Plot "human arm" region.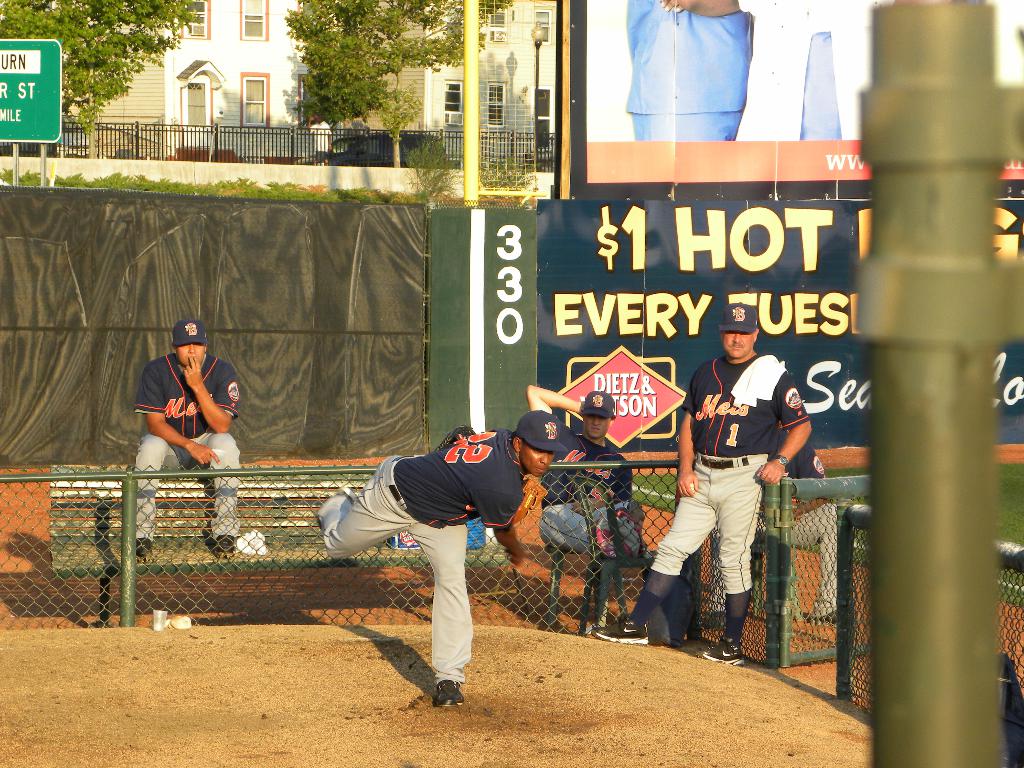
Plotted at locate(673, 369, 703, 495).
